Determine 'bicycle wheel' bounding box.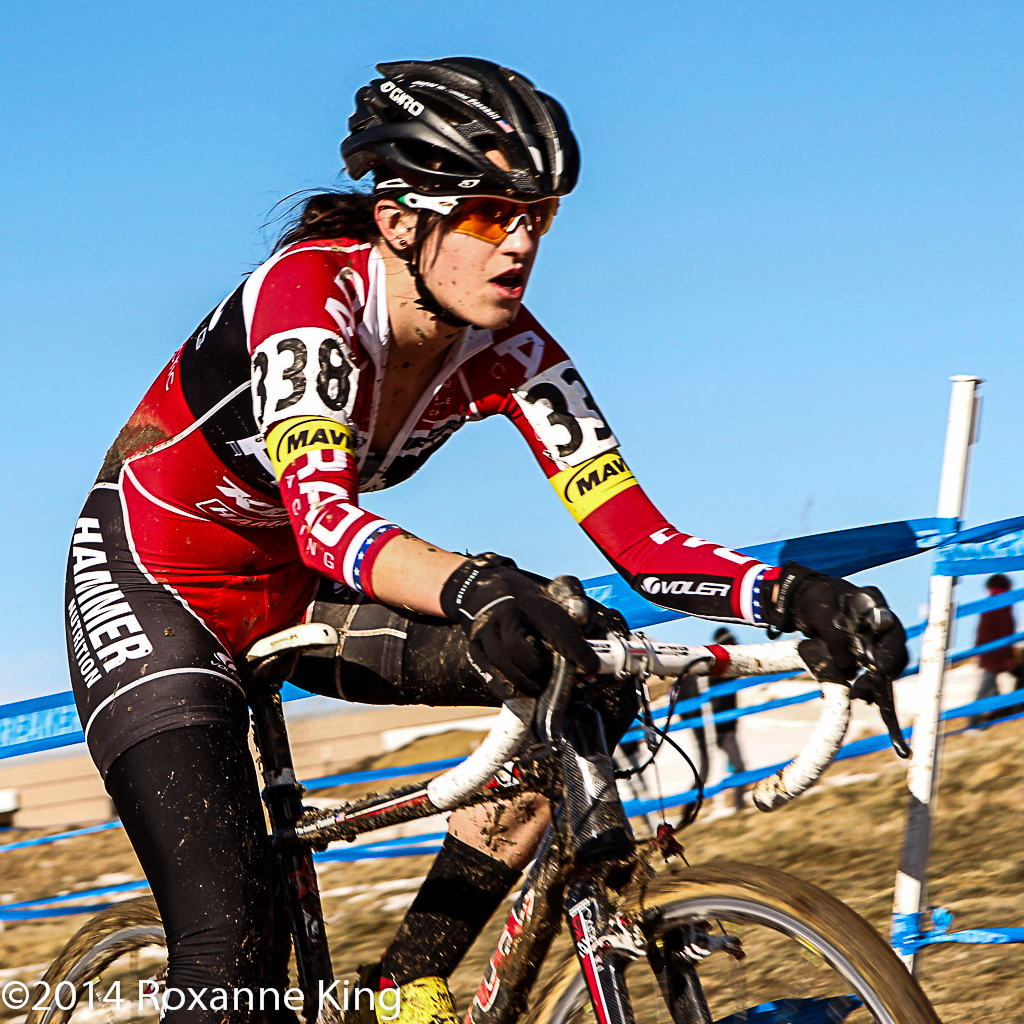
Determined: 24 894 291 1023.
